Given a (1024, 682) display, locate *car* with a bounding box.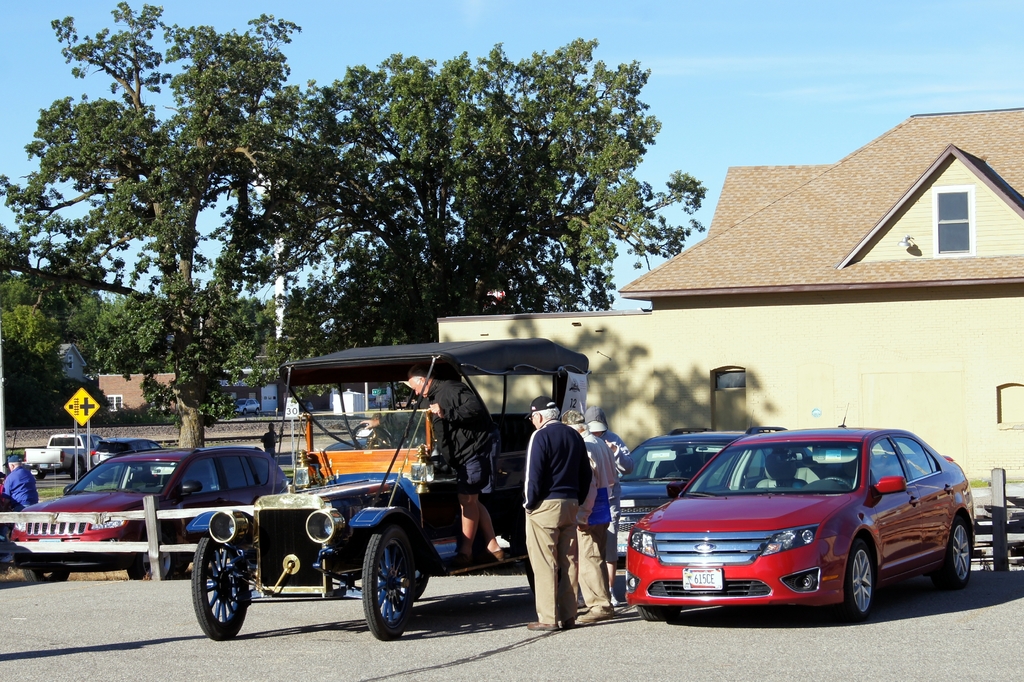
Located: <bbox>6, 445, 289, 585</bbox>.
